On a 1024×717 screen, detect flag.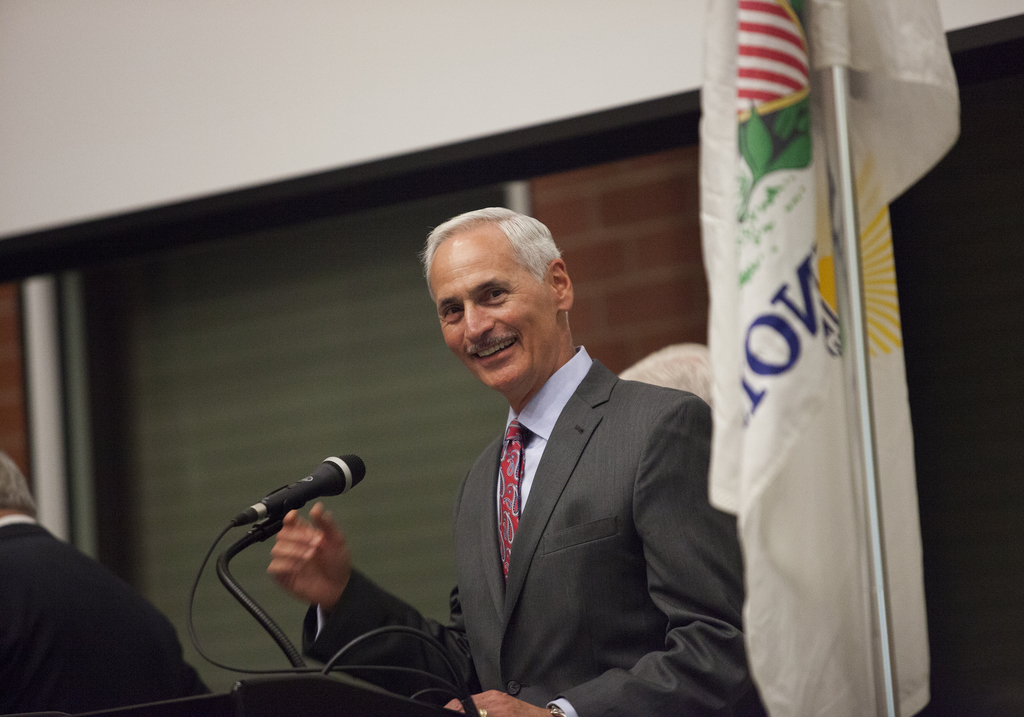
<bbox>687, 29, 915, 714</bbox>.
